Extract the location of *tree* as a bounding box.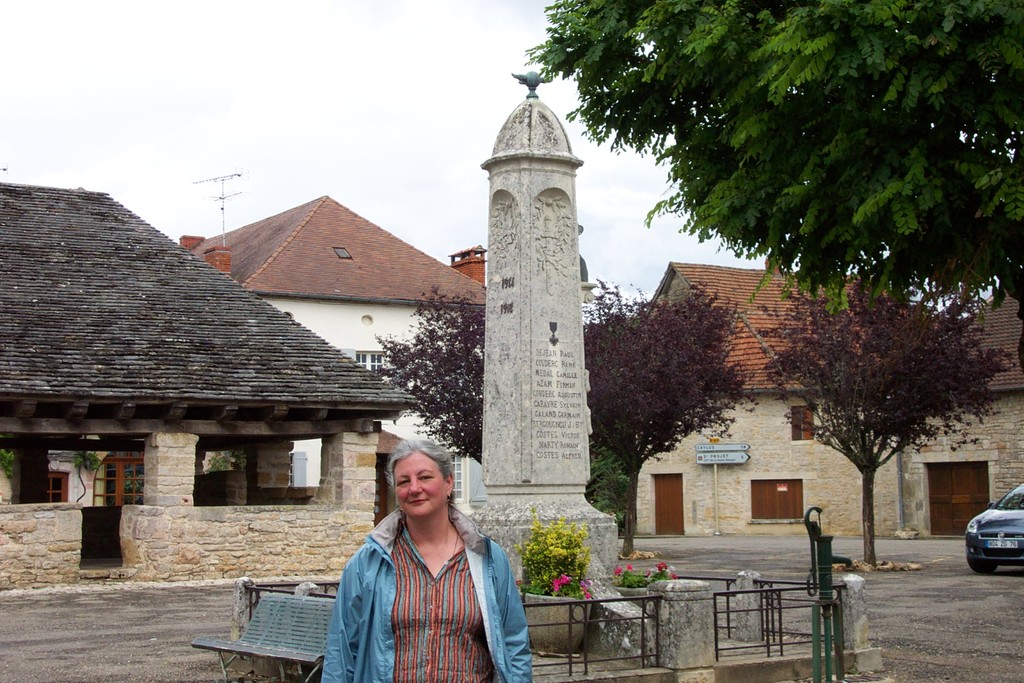
rect(629, 562, 669, 596).
